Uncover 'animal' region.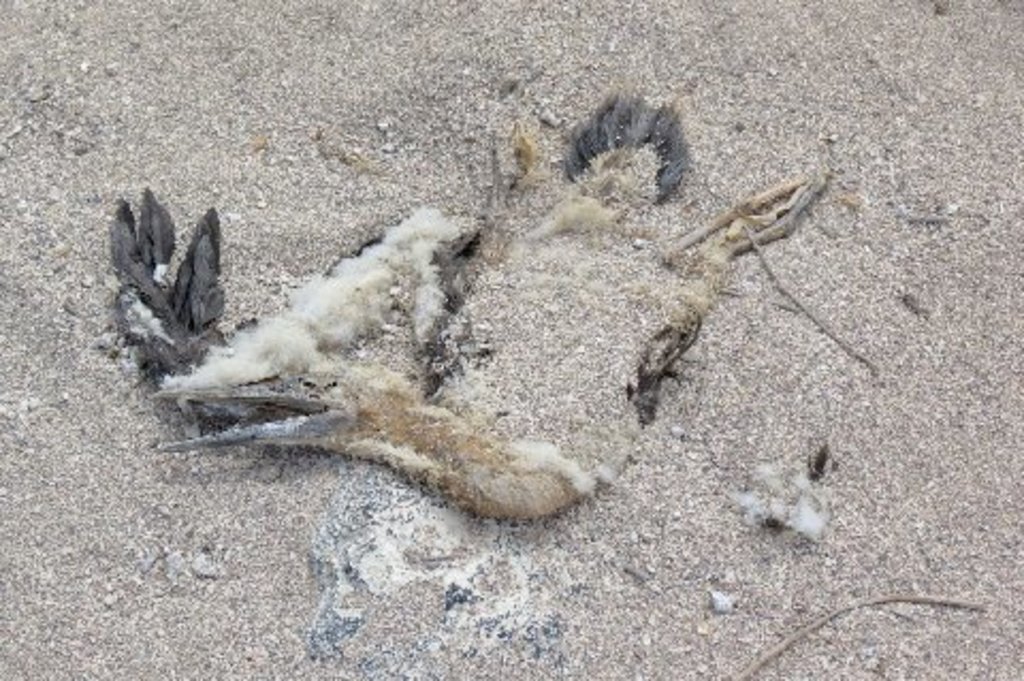
Uncovered: select_region(111, 88, 834, 521).
